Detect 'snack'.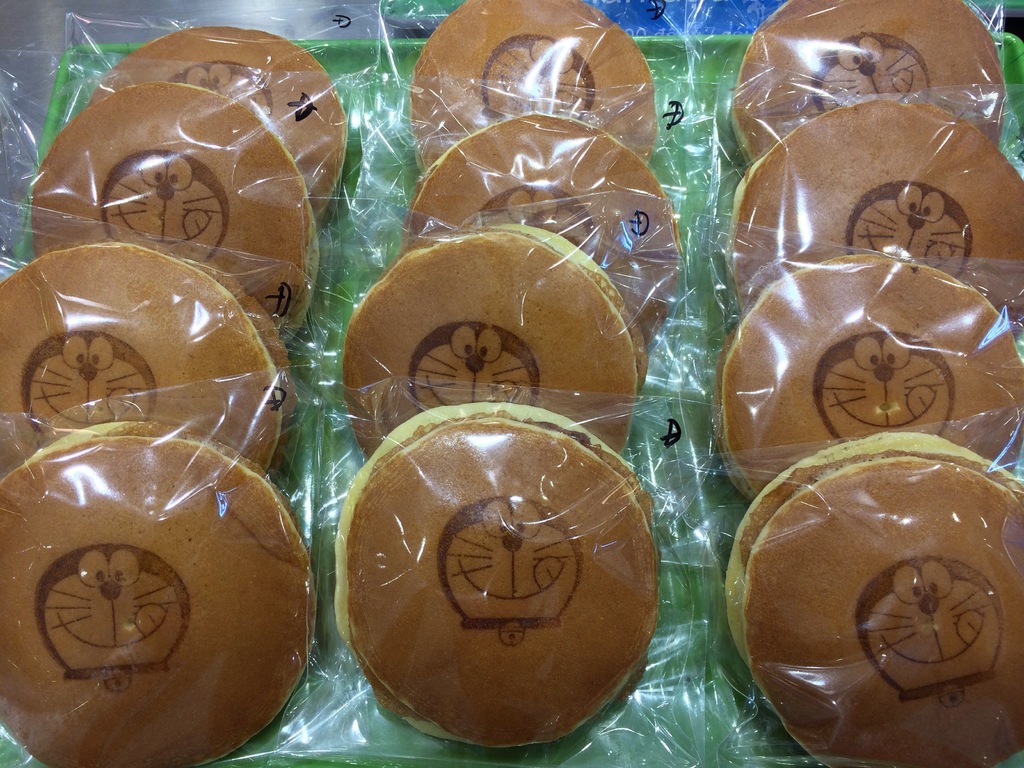
Detected at region(721, 247, 1023, 475).
